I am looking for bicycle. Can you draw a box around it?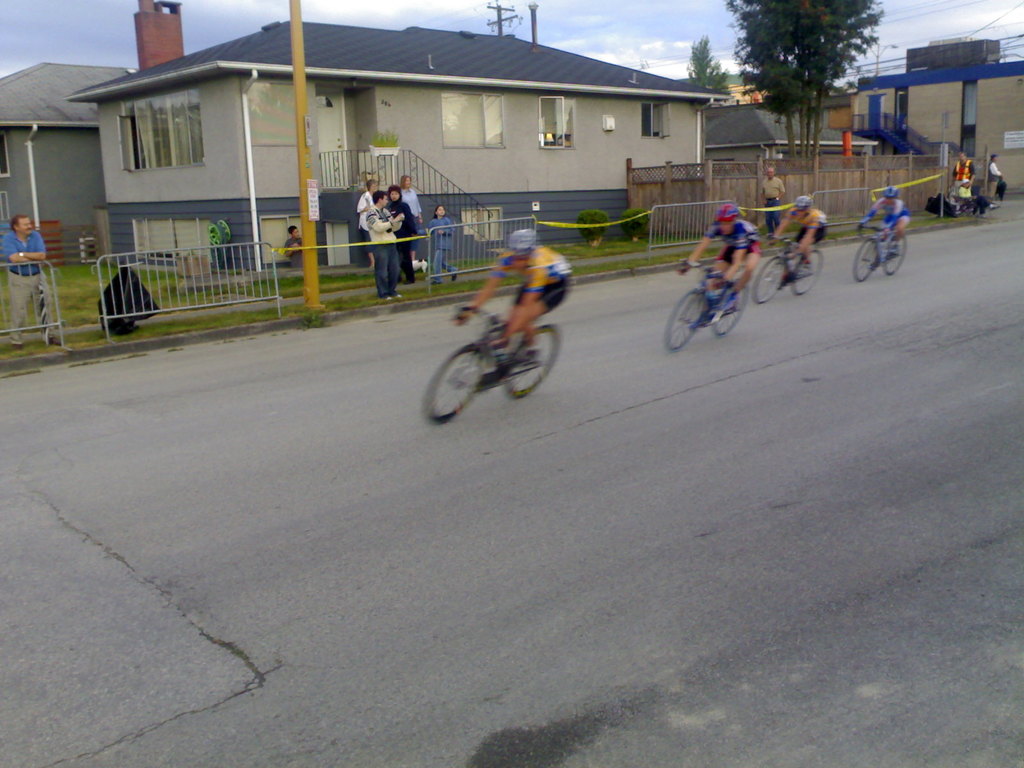
Sure, the bounding box is Rect(852, 225, 906, 283).
